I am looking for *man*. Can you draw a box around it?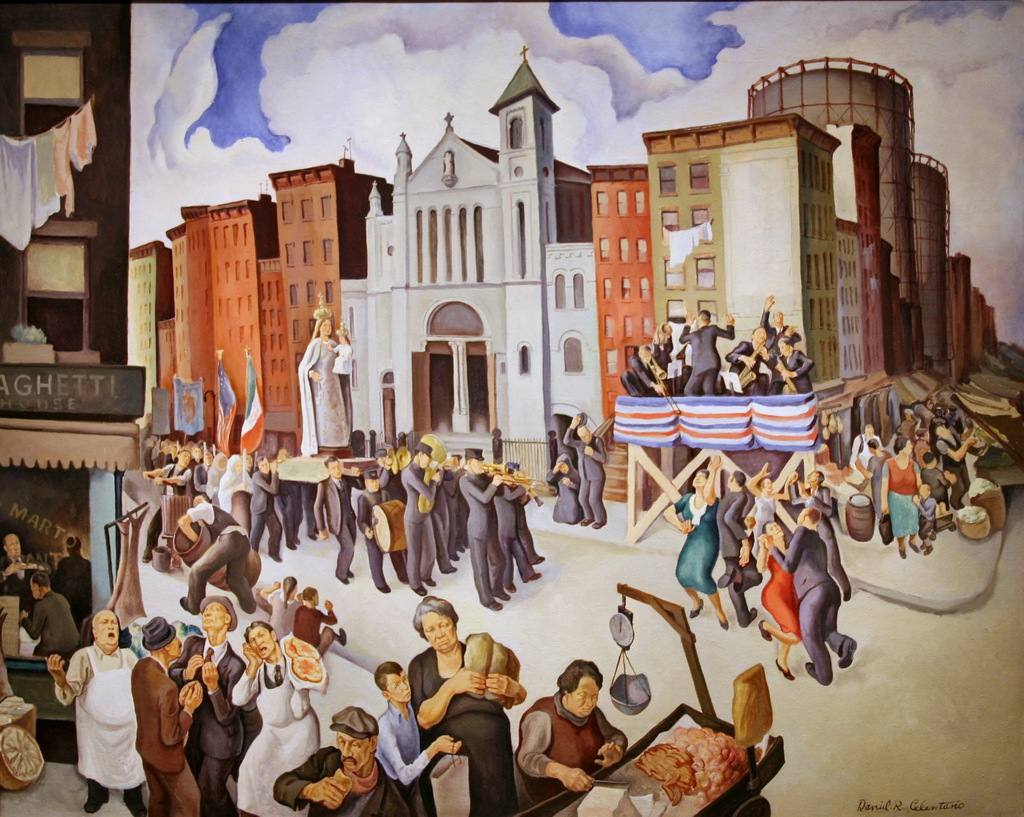
Sure, the bounding box is l=516, t=661, r=634, b=809.
